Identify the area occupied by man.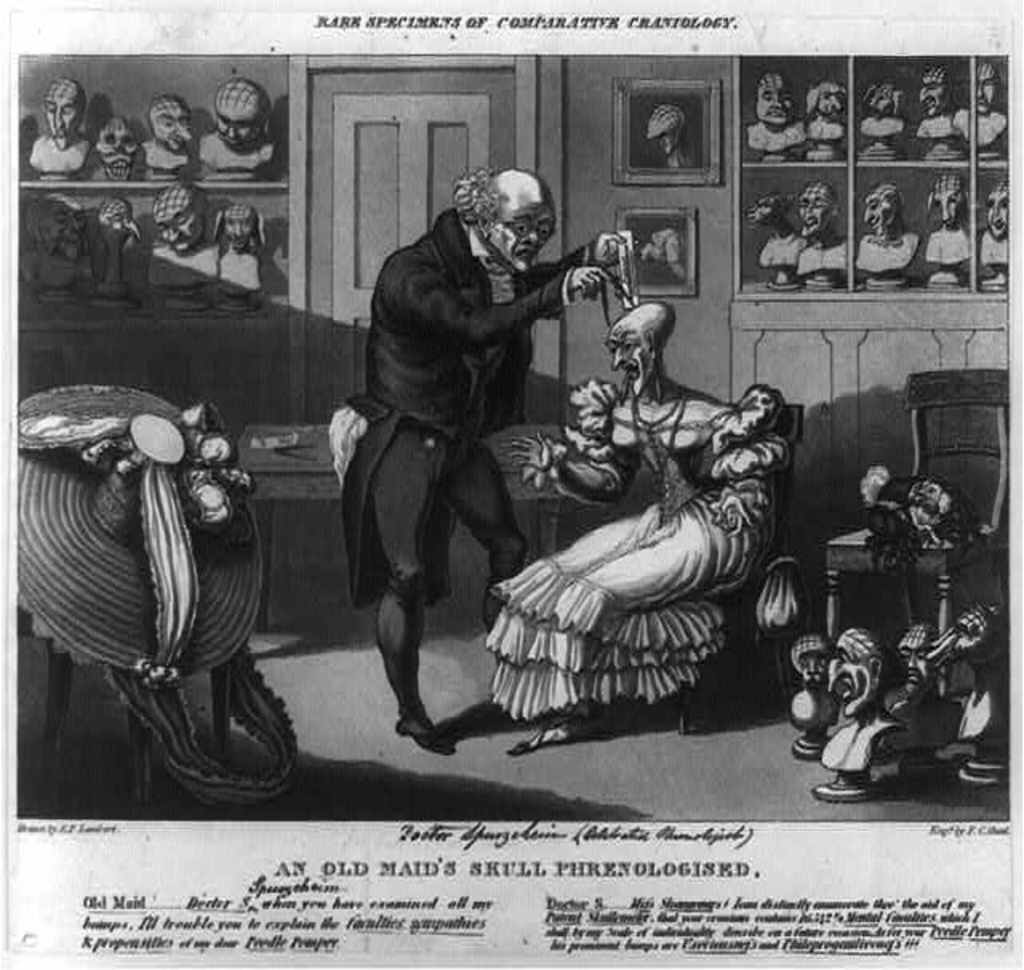
Area: [left=344, top=163, right=629, bottom=752].
